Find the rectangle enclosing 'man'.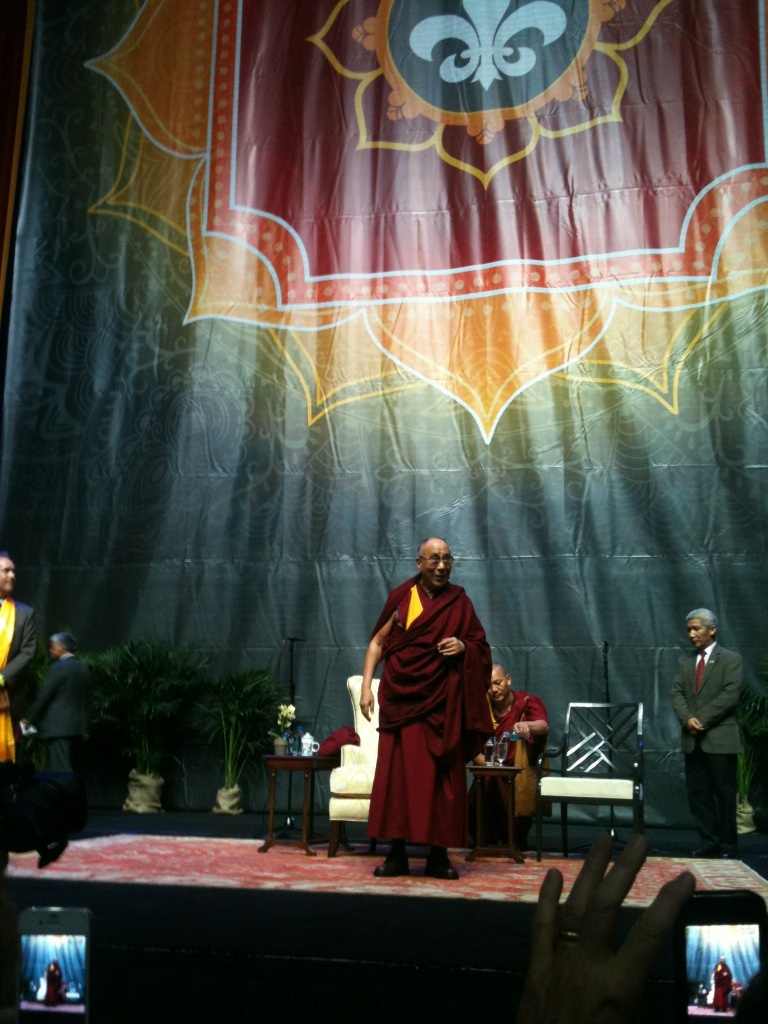
{"x1": 15, "y1": 629, "x2": 97, "y2": 780}.
